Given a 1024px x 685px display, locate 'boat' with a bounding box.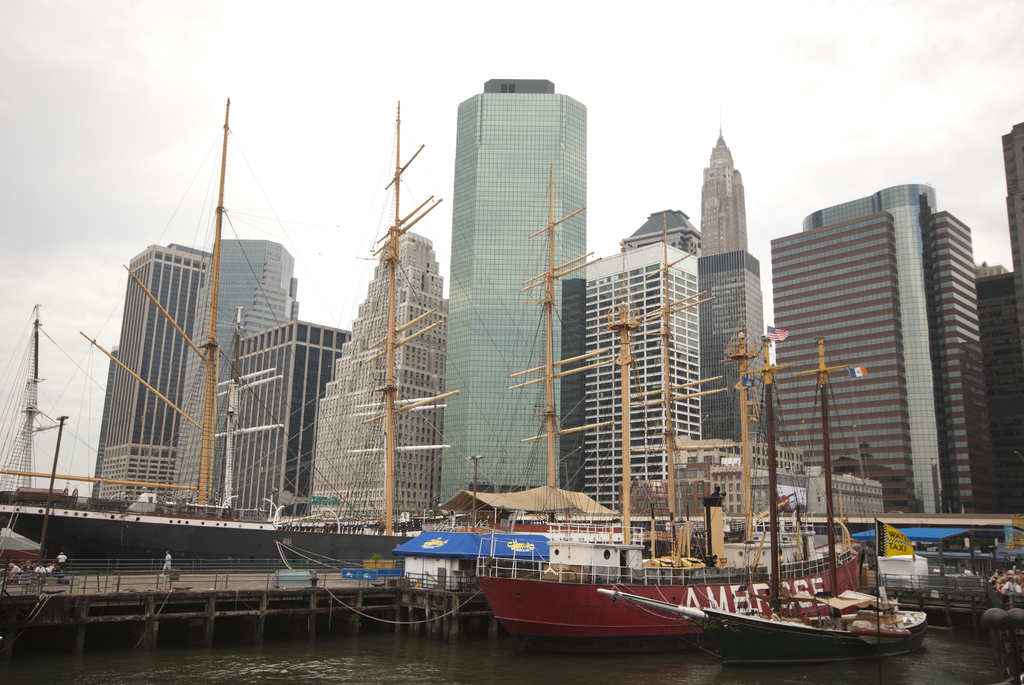
Located: (left=0, top=99, right=467, bottom=620).
